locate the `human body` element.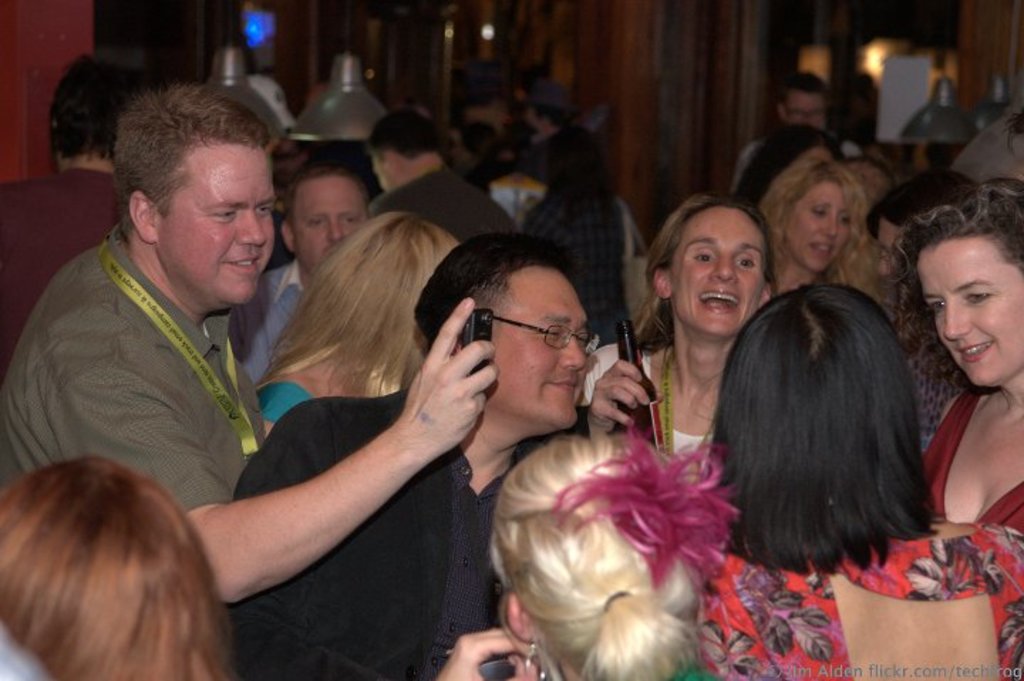
Element bbox: <bbox>577, 345, 715, 465</bbox>.
